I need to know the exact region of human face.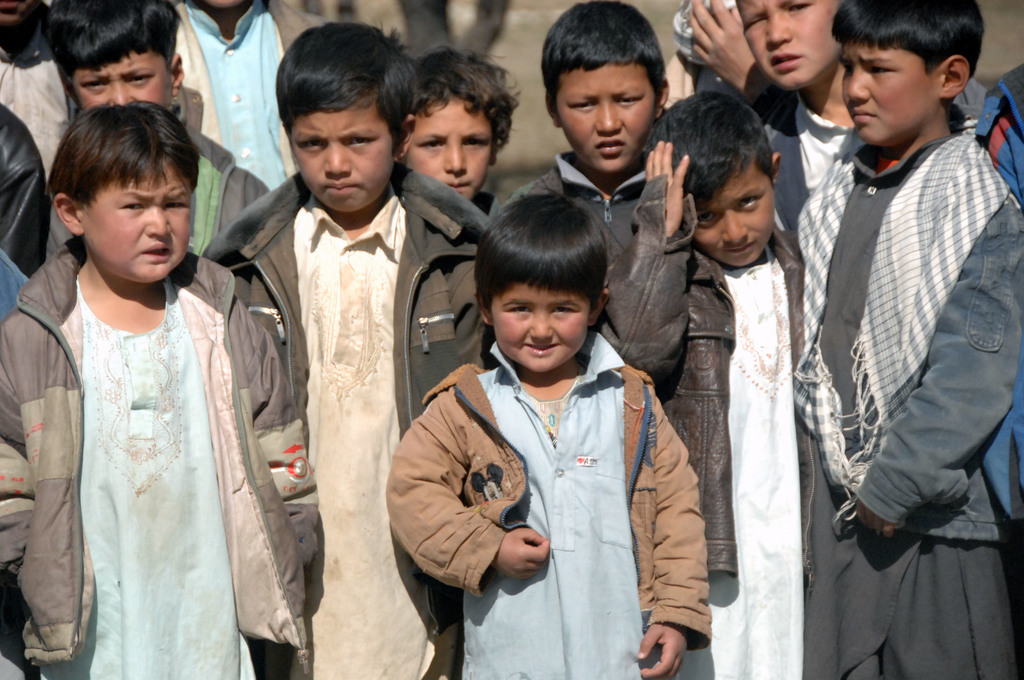
Region: bbox=[83, 154, 192, 282].
